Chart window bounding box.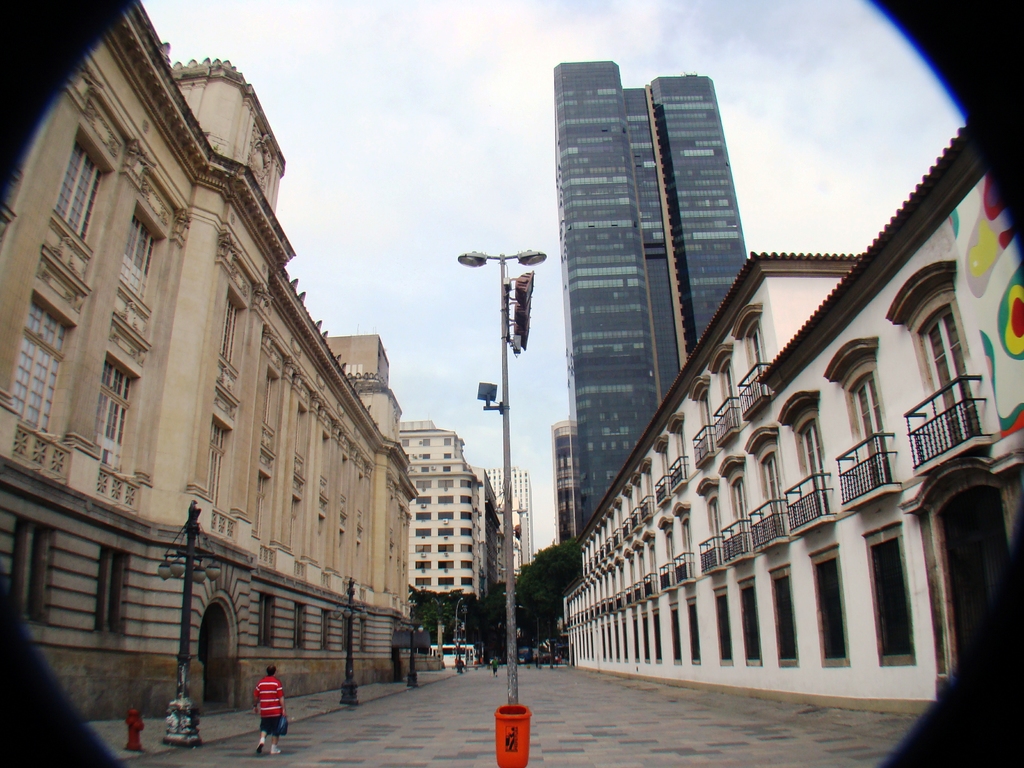
Charted: 424 451 431 460.
